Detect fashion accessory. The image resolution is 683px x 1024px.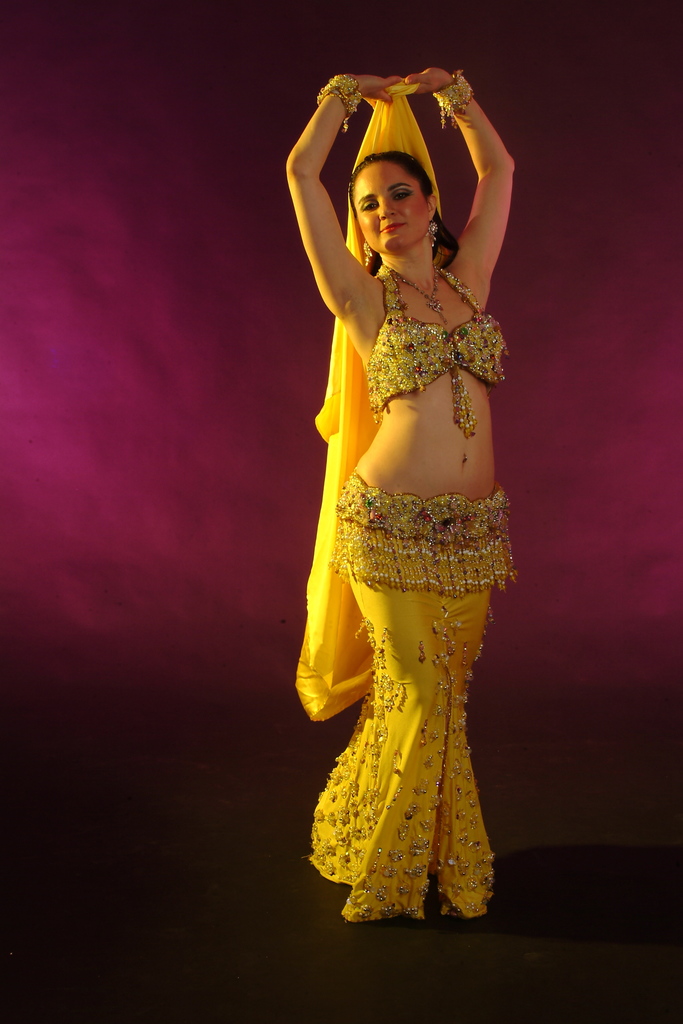
303, 71, 371, 140.
